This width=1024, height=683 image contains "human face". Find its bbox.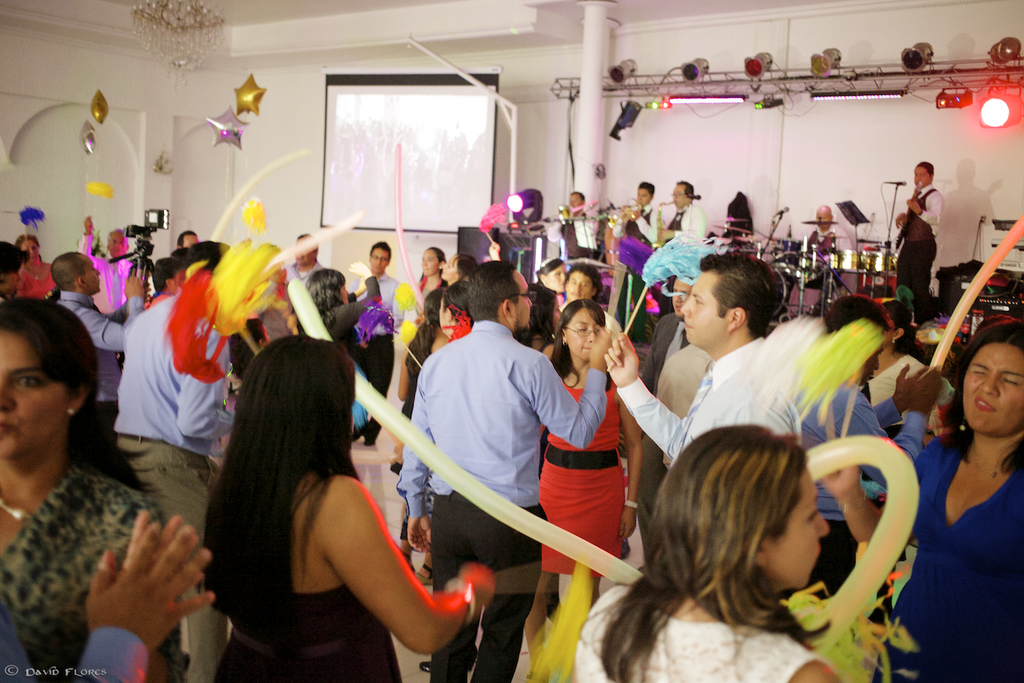
80:260:102:289.
